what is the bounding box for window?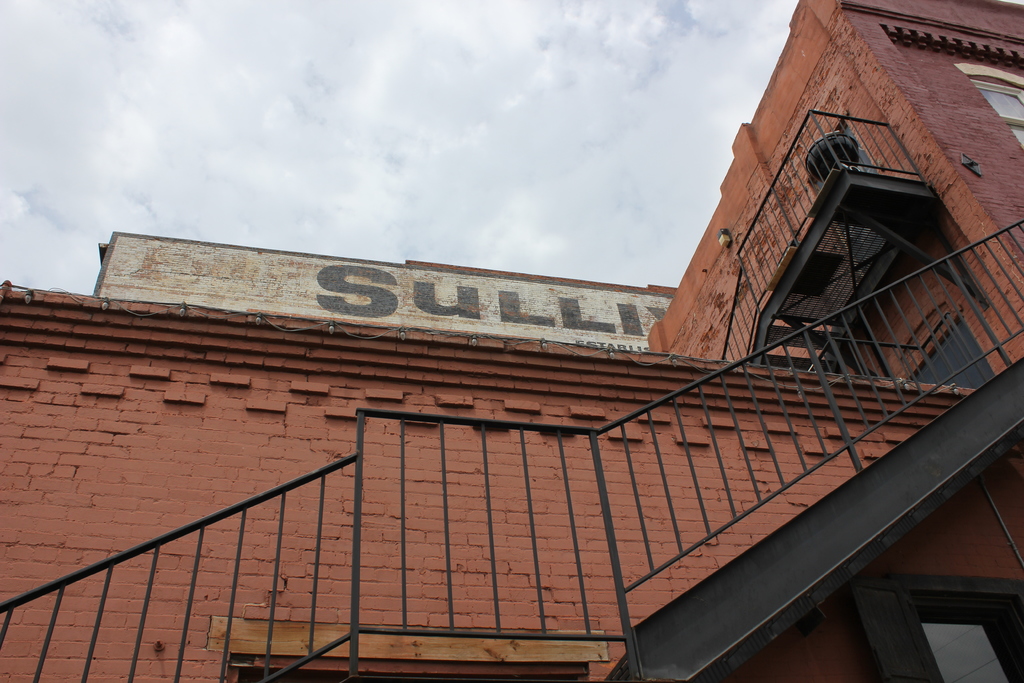
left=972, top=78, right=1023, bottom=155.
